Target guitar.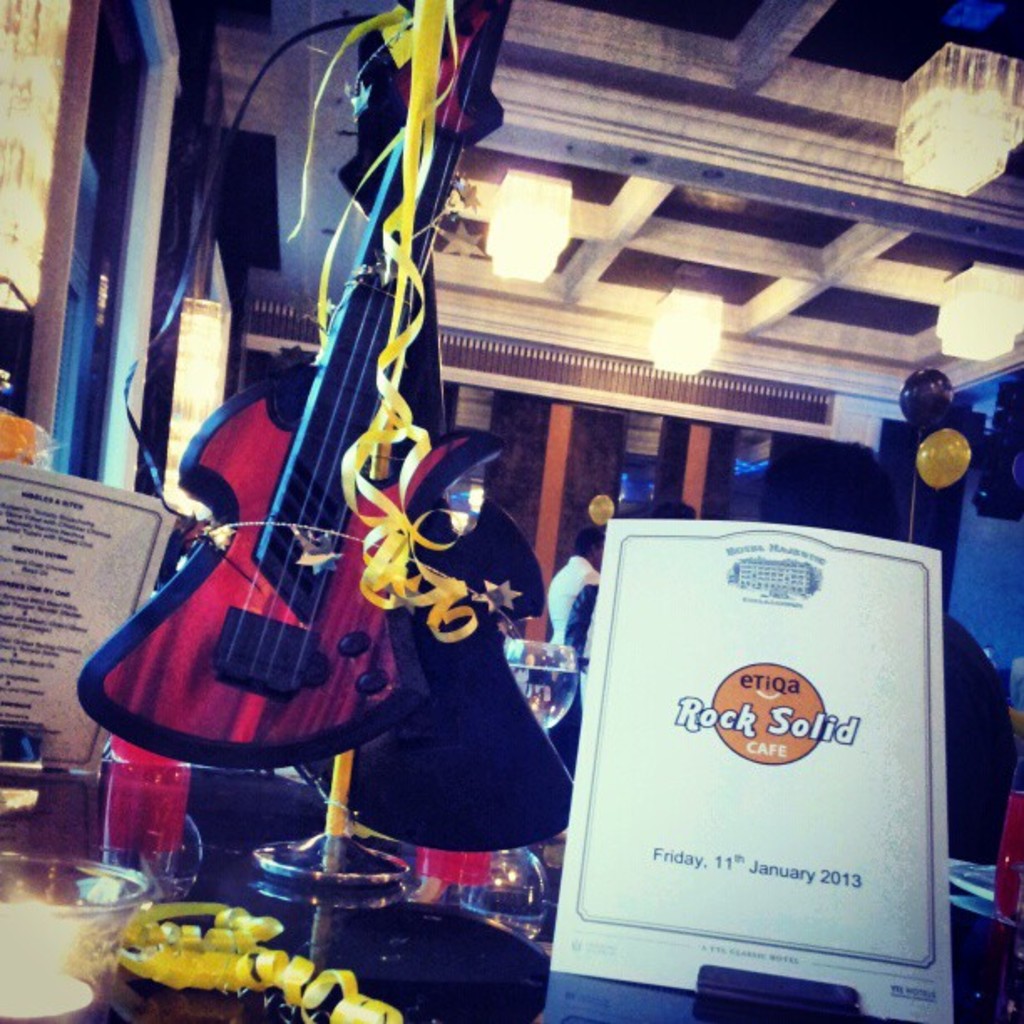
Target region: select_region(74, 0, 509, 773).
